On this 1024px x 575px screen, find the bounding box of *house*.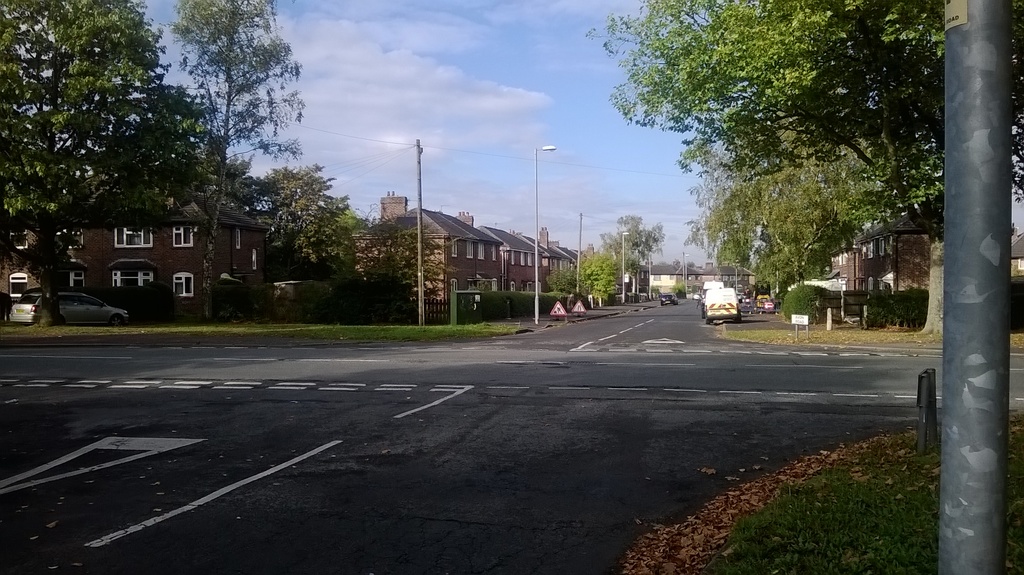
Bounding box: l=474, t=219, r=578, b=288.
